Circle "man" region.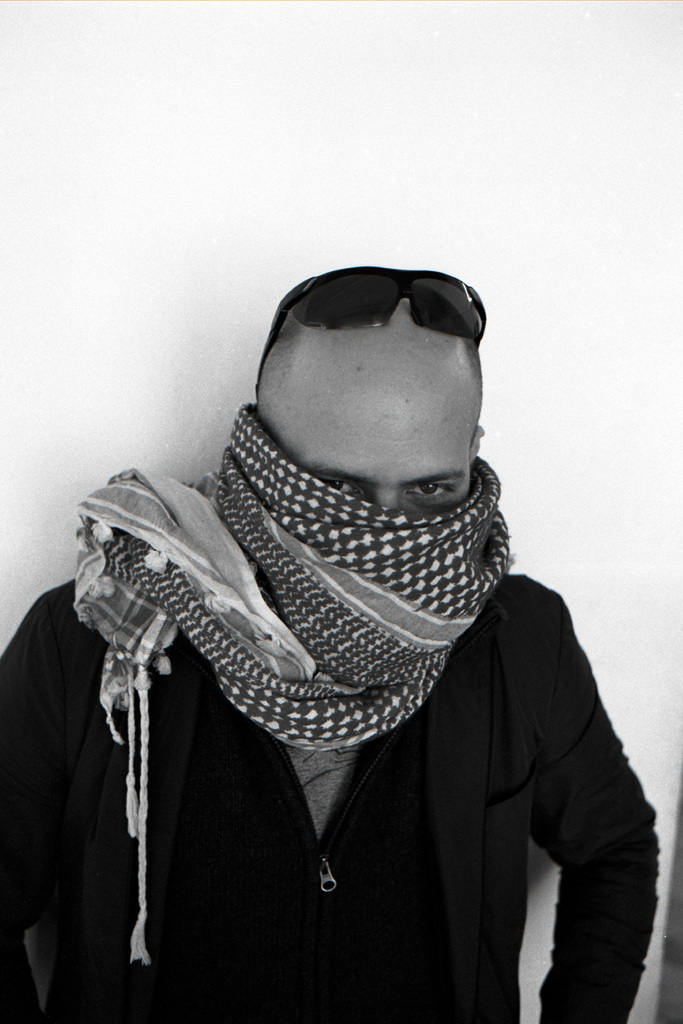
Region: 0, 266, 663, 1023.
